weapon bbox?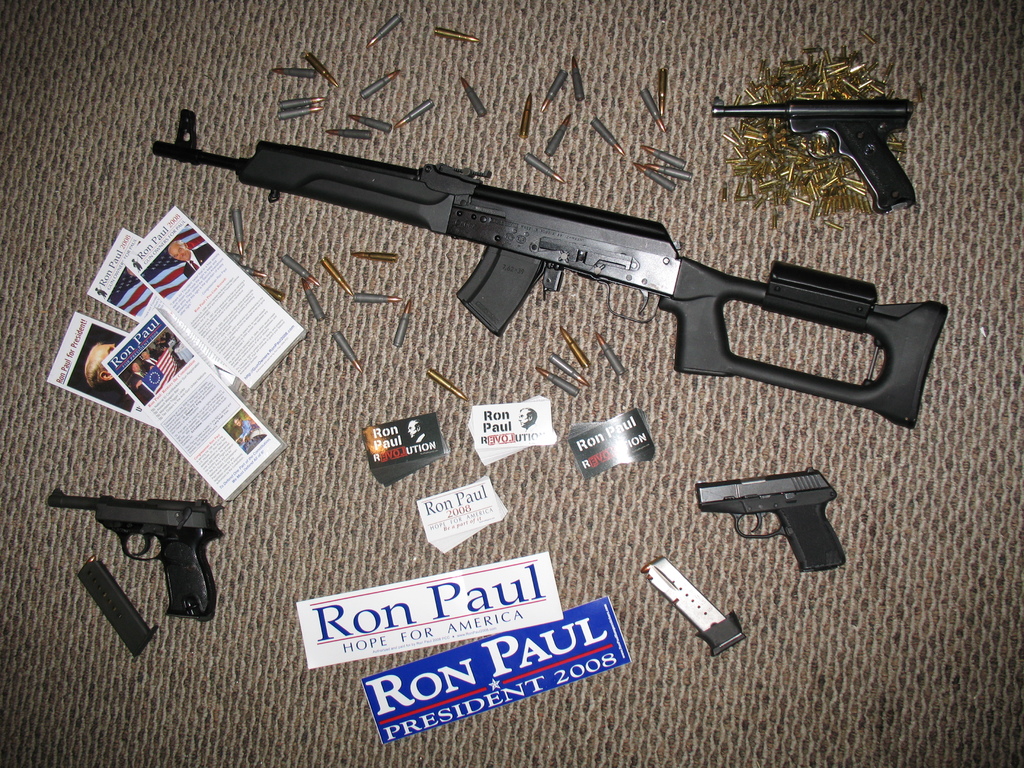
BBox(696, 467, 859, 569)
